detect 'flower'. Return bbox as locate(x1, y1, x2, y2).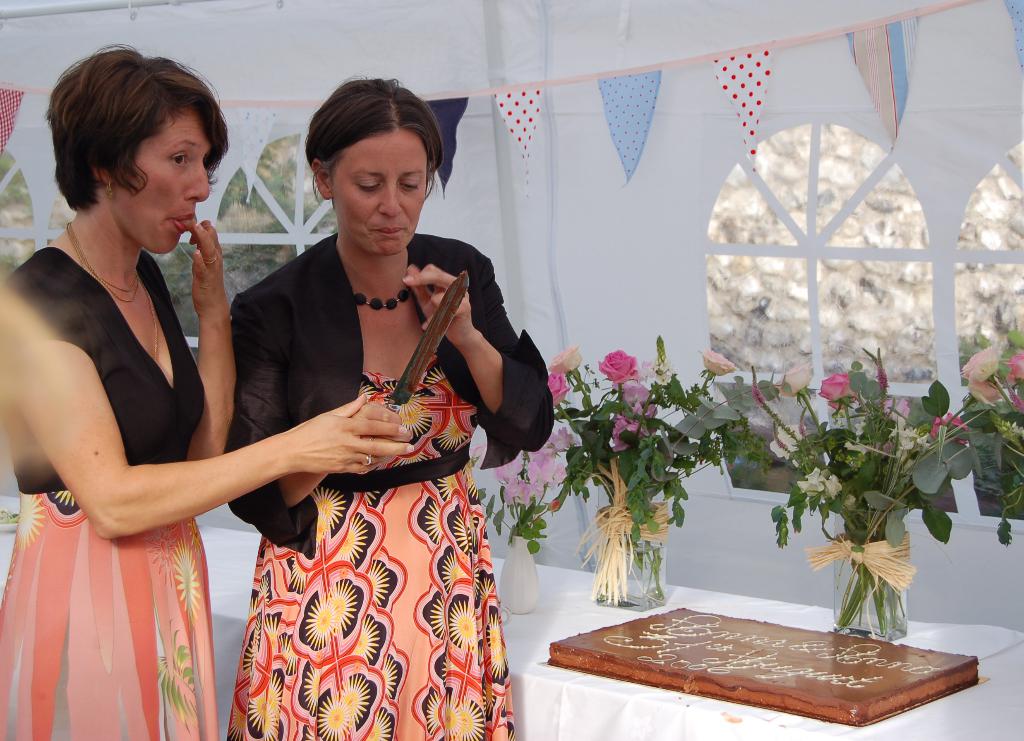
locate(362, 708, 399, 740).
